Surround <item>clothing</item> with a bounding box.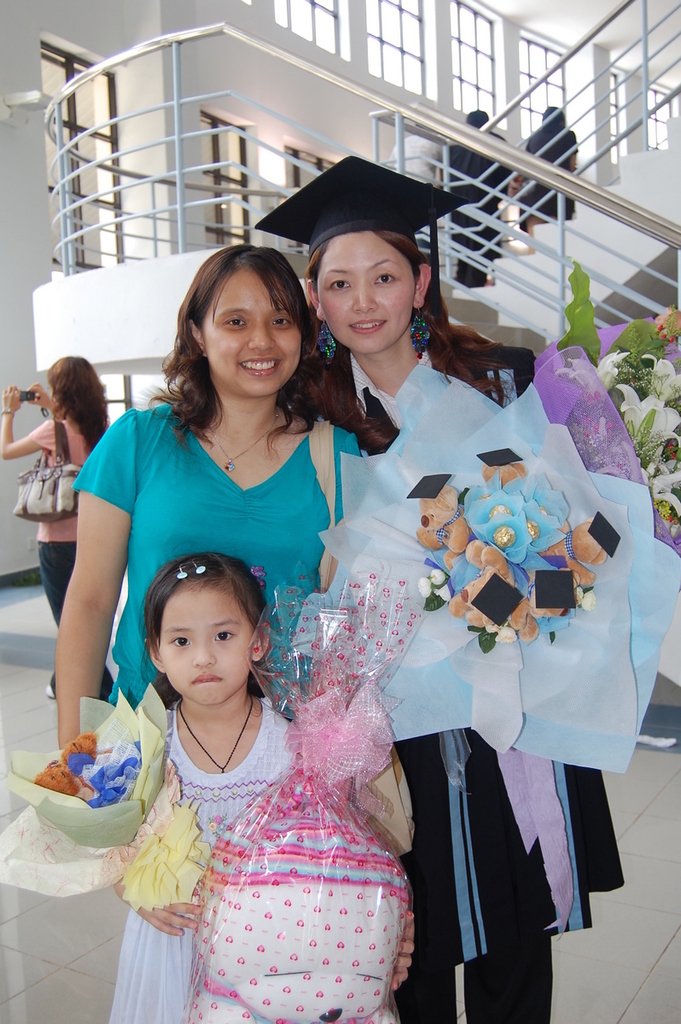
{"x1": 71, "y1": 400, "x2": 373, "y2": 744}.
